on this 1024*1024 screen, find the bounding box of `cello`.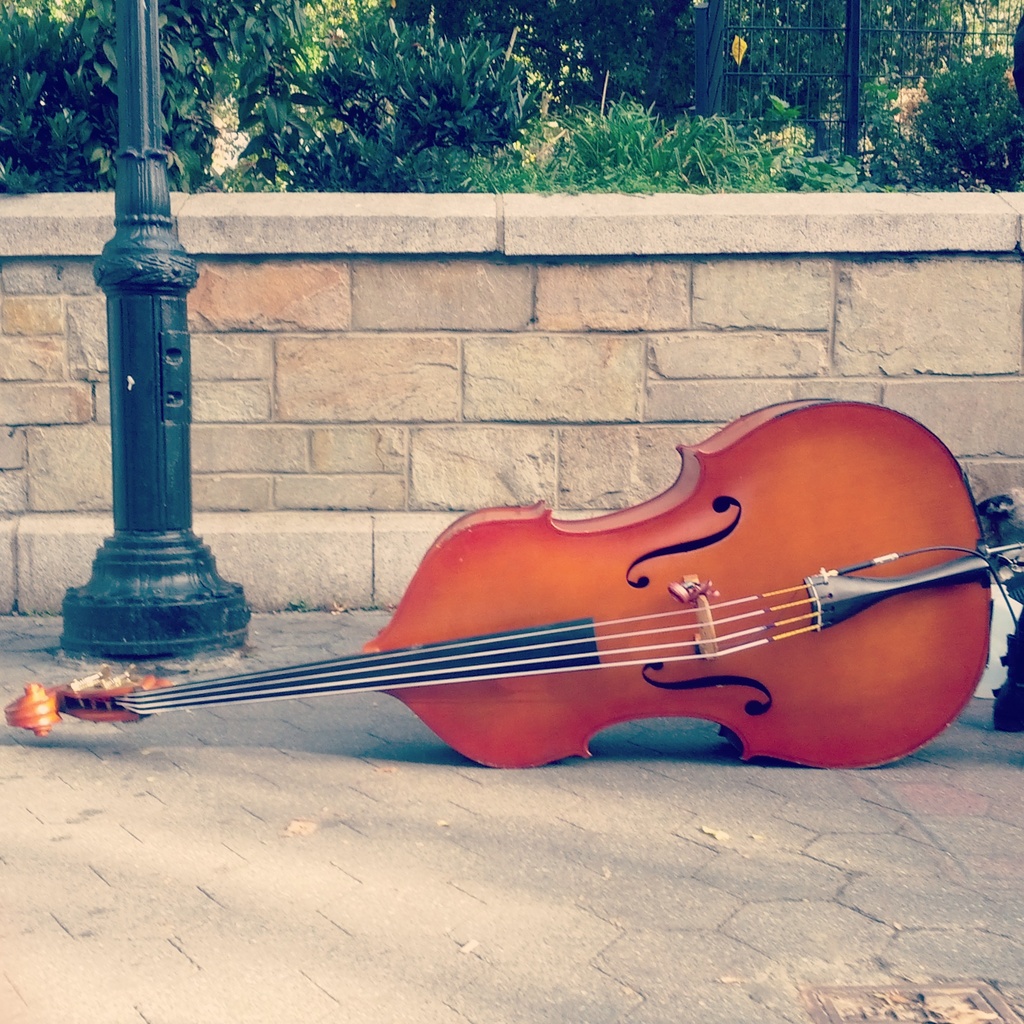
Bounding box: select_region(4, 393, 1023, 767).
